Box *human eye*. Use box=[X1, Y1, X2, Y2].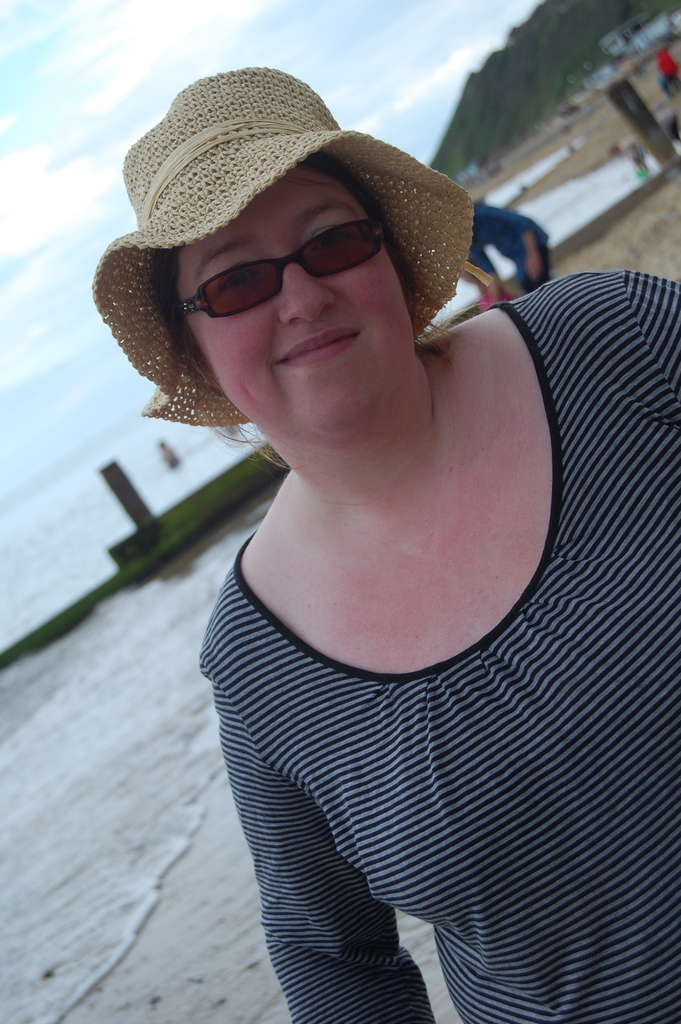
box=[218, 261, 262, 294].
